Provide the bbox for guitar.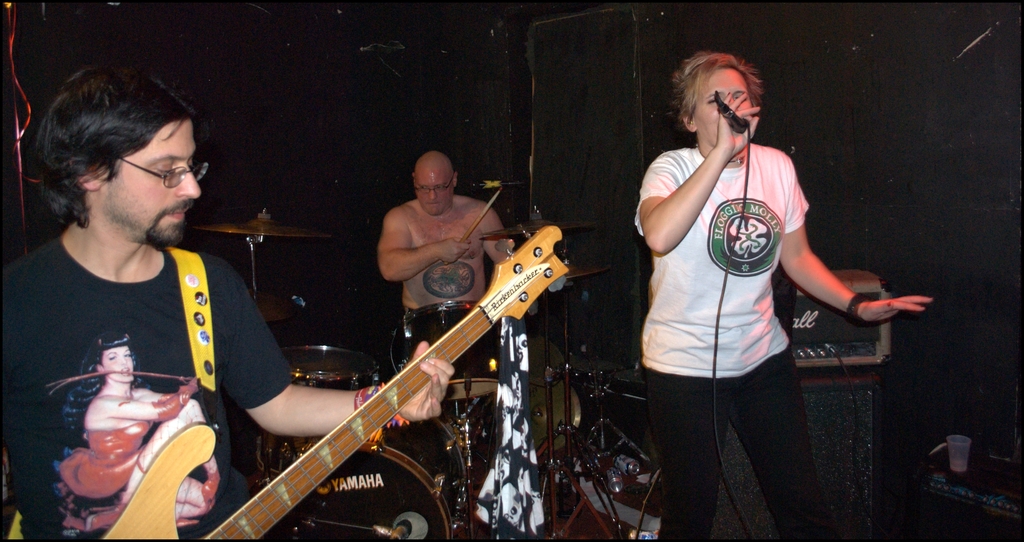
left=89, top=223, right=563, bottom=541.
